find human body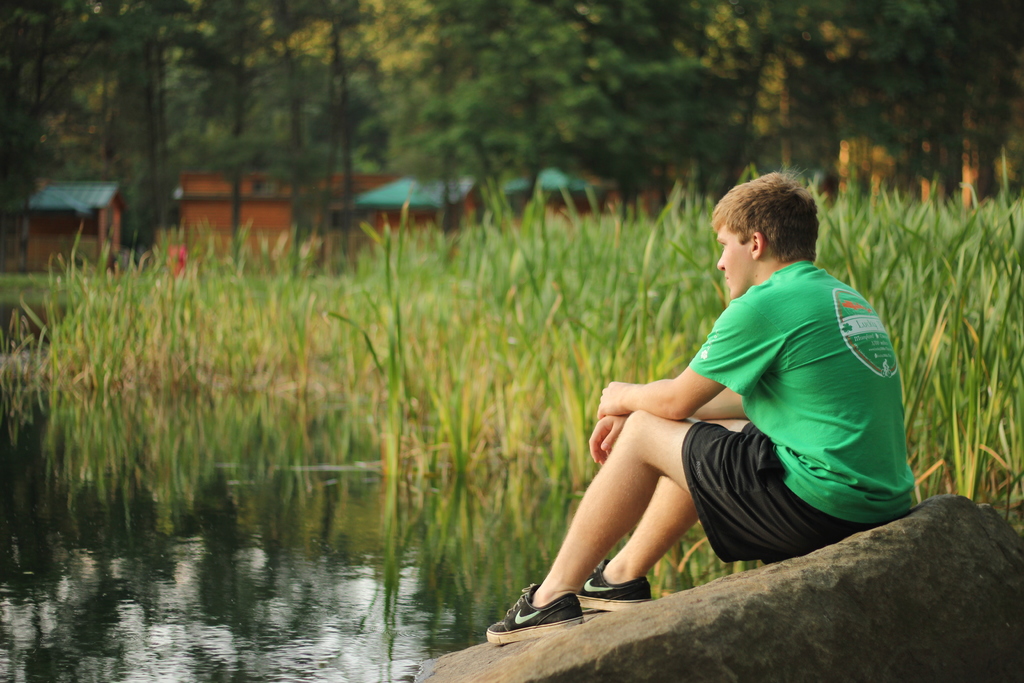
region(502, 288, 794, 622)
